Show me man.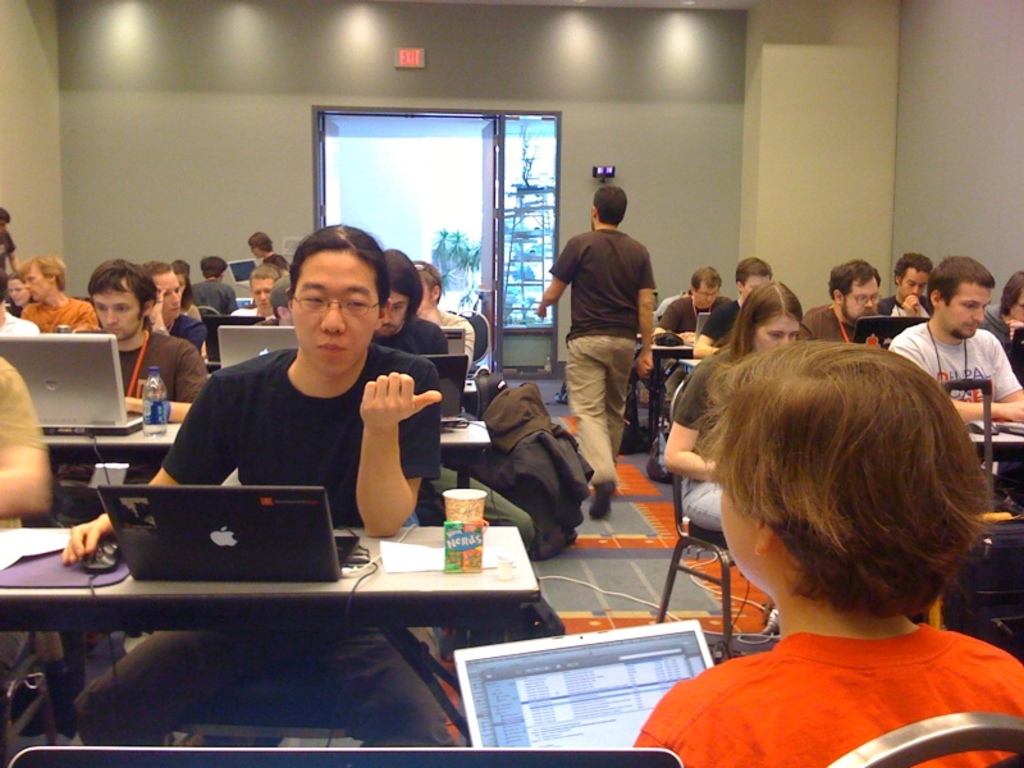
man is here: <bbox>22, 262, 95, 328</bbox>.
